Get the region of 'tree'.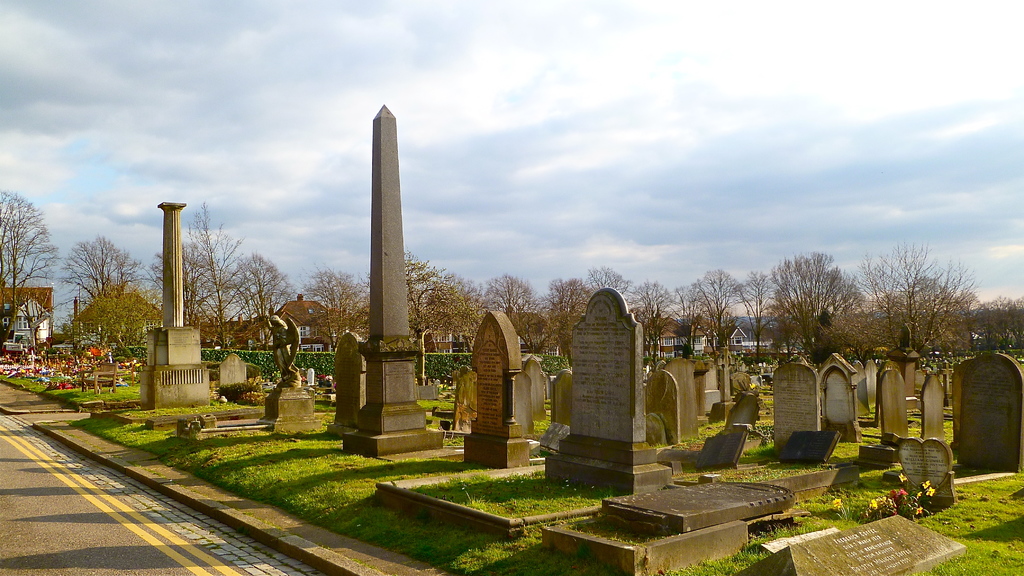
x1=748 y1=272 x2=775 y2=352.
